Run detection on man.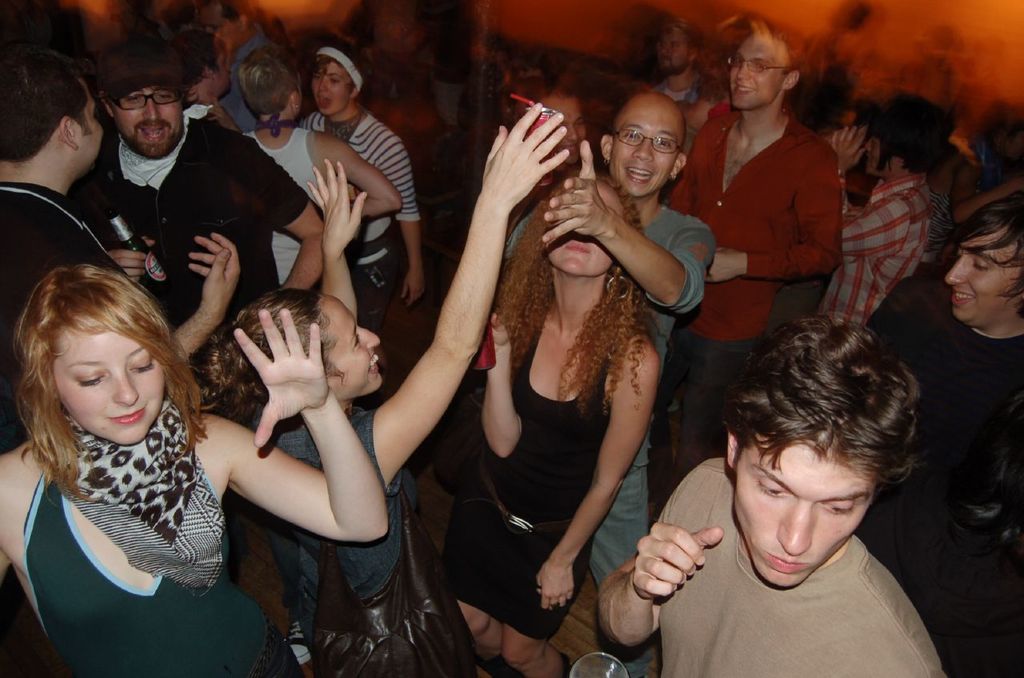
Result: l=649, t=22, r=714, b=155.
